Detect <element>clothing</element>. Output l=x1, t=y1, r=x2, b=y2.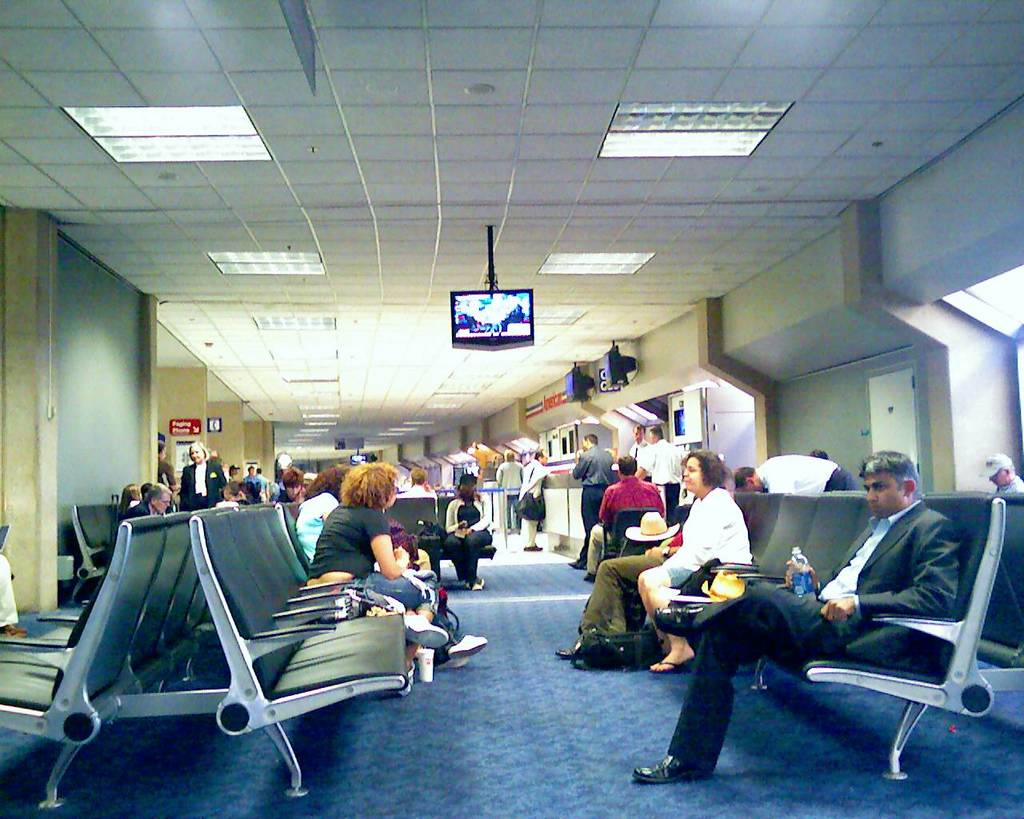
l=271, t=461, r=303, b=501.
